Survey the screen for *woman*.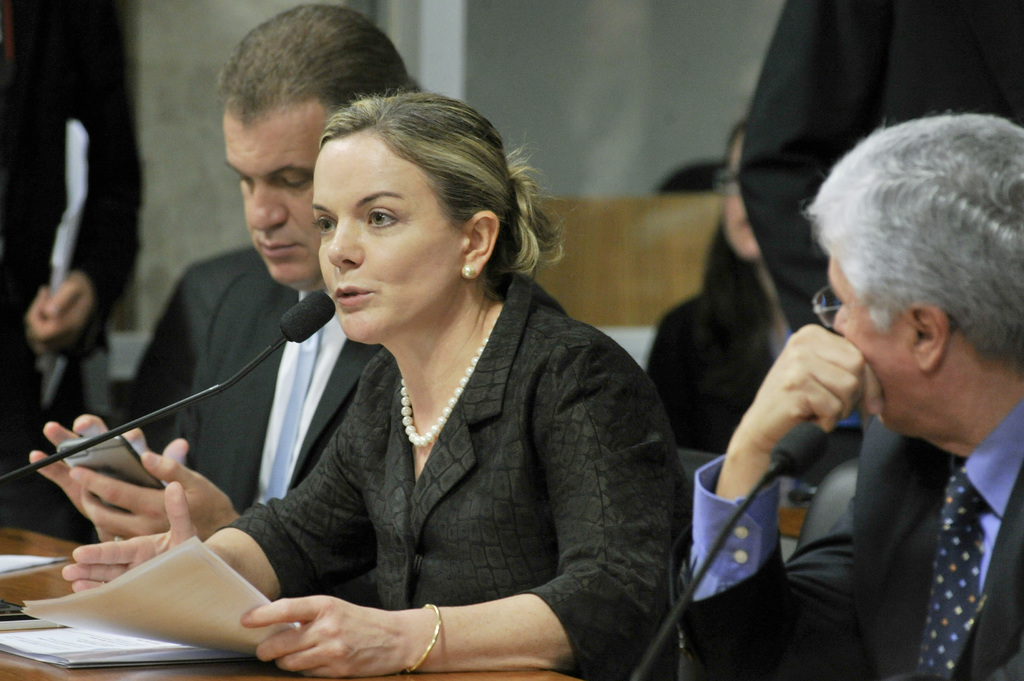
Survey found: rect(646, 119, 789, 457).
